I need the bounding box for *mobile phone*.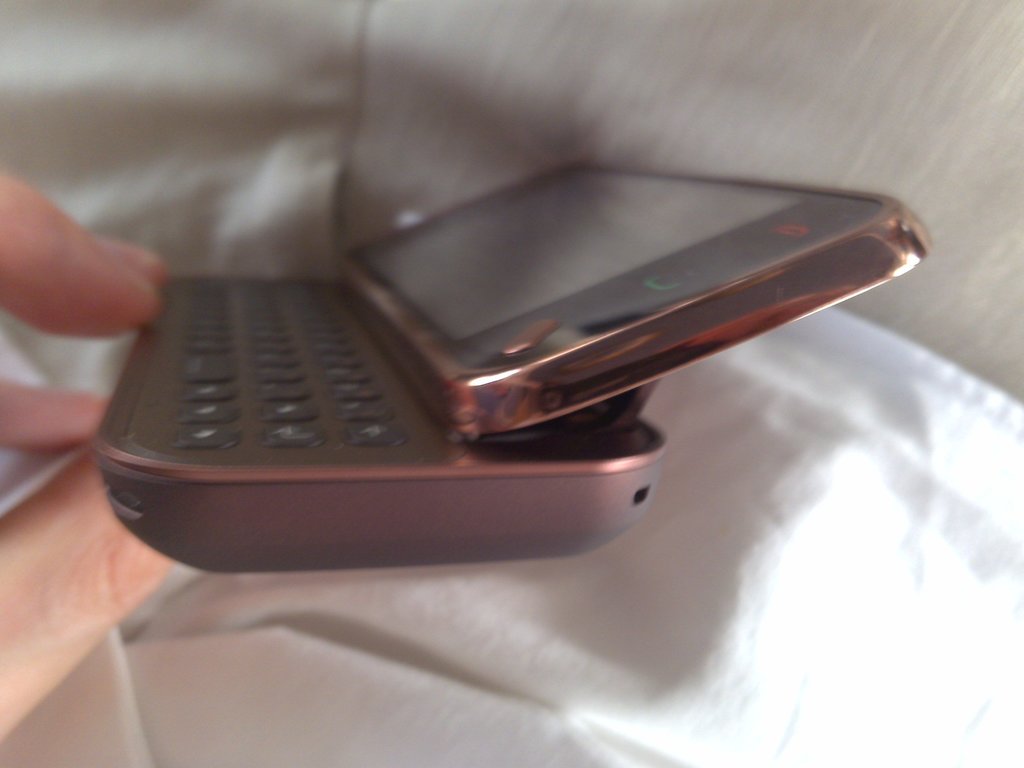
Here it is: [left=93, top=157, right=934, bottom=577].
